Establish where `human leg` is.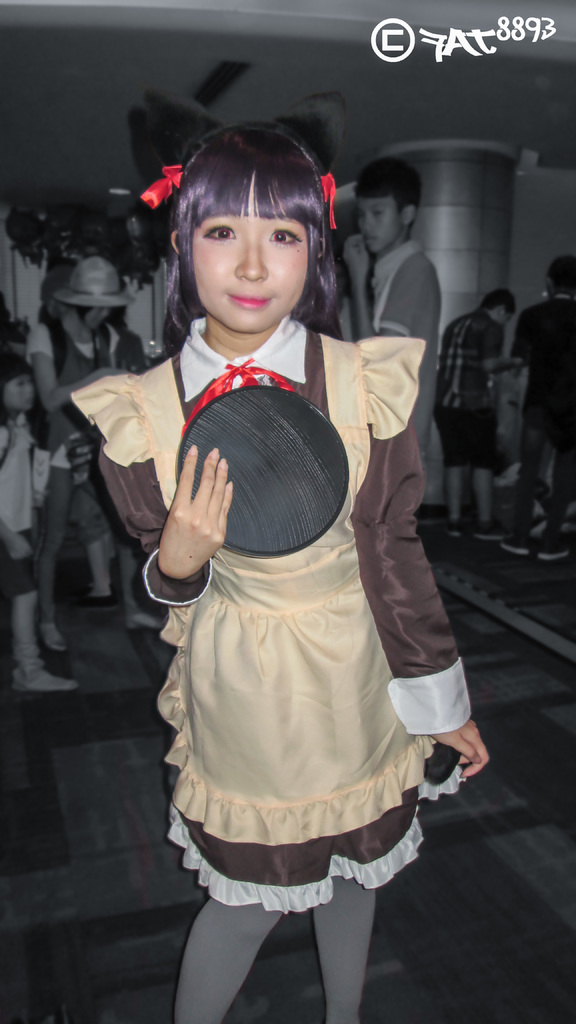
Established at l=0, t=524, r=76, b=693.
